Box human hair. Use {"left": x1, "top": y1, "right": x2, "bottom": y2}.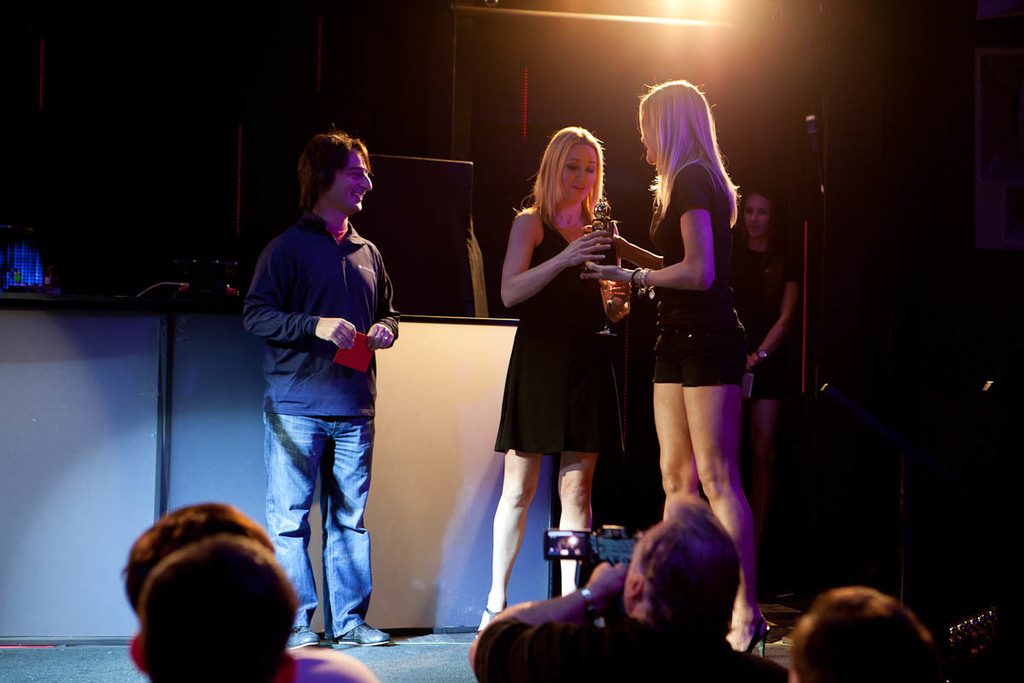
{"left": 531, "top": 128, "right": 614, "bottom": 221}.
